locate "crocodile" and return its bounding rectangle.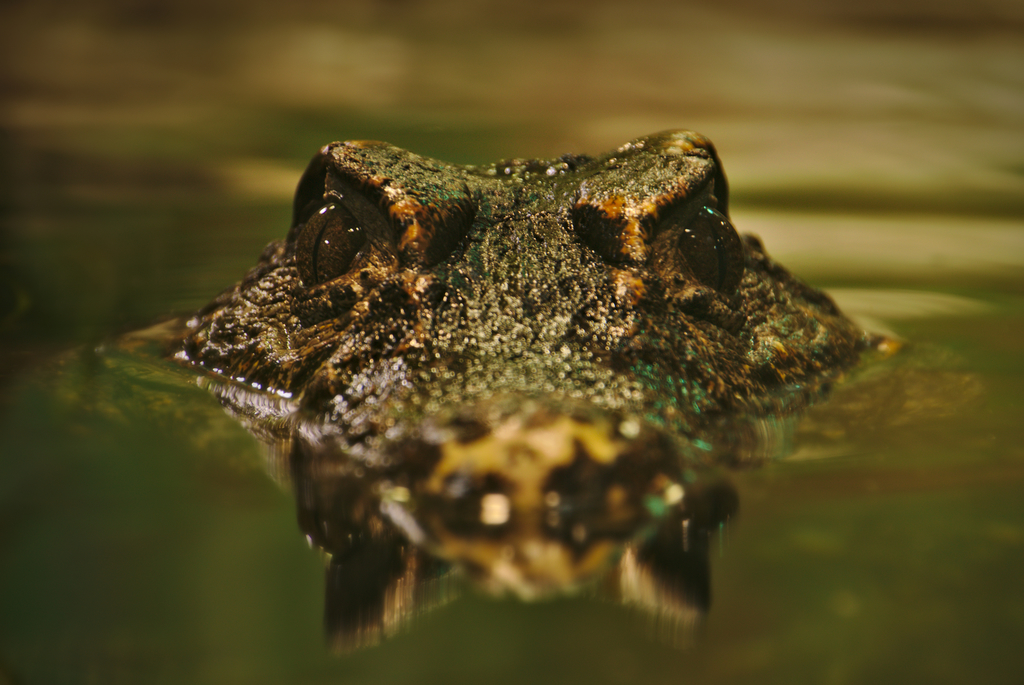
(left=120, top=127, right=920, bottom=581).
